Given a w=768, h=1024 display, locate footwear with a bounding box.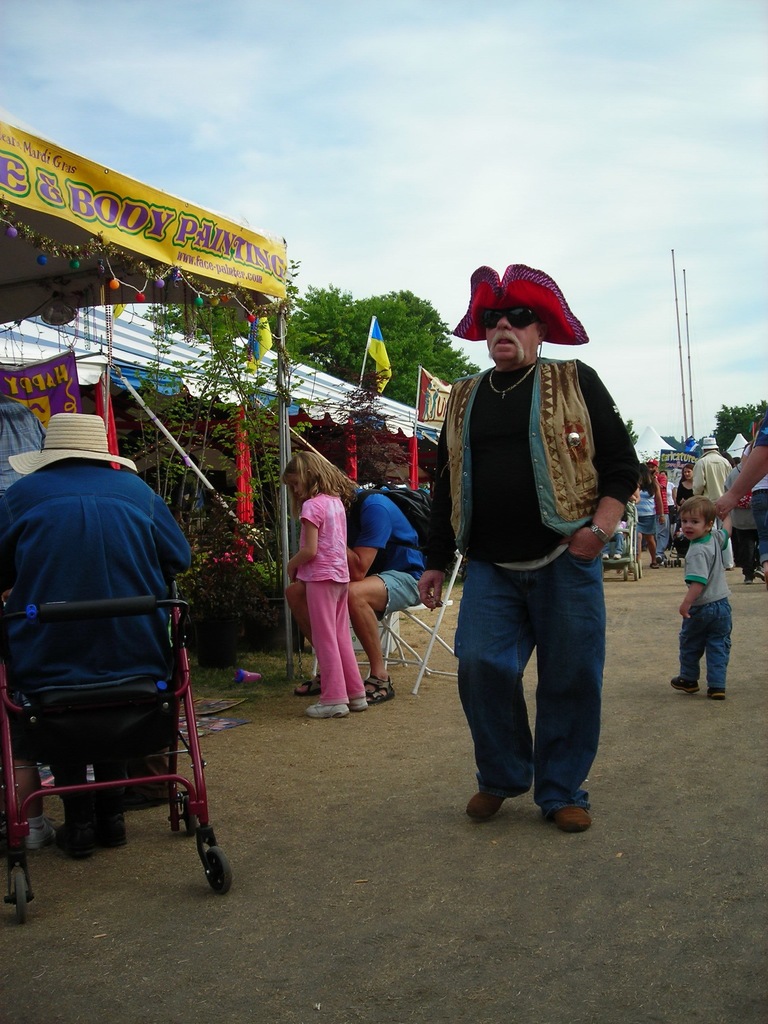
Located: [476,792,511,822].
